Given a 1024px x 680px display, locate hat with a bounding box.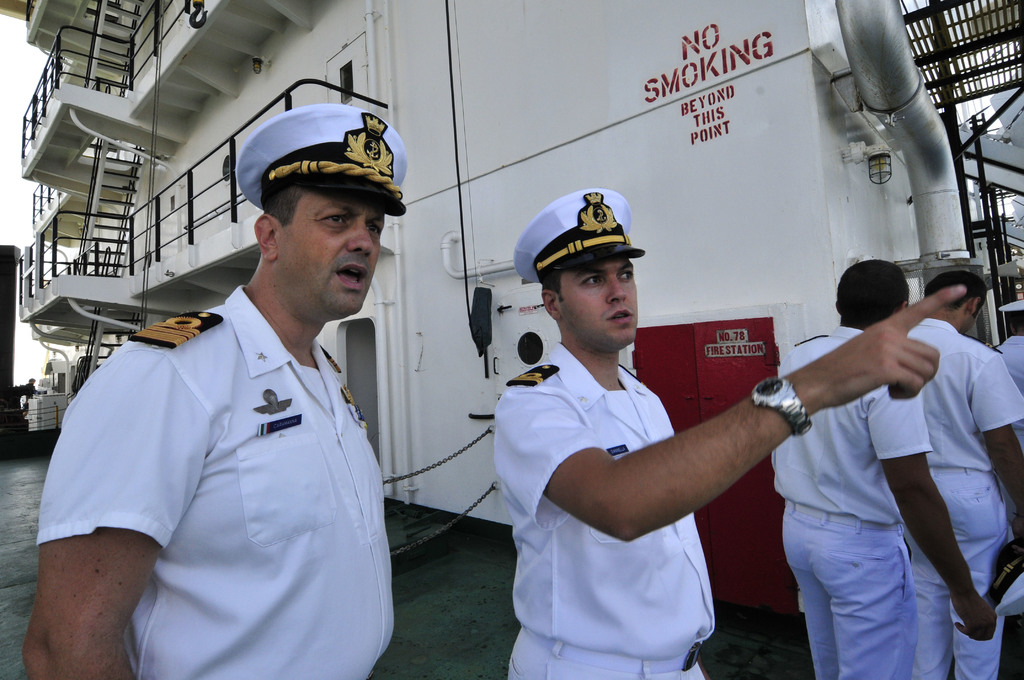
Located: 236:108:409:219.
